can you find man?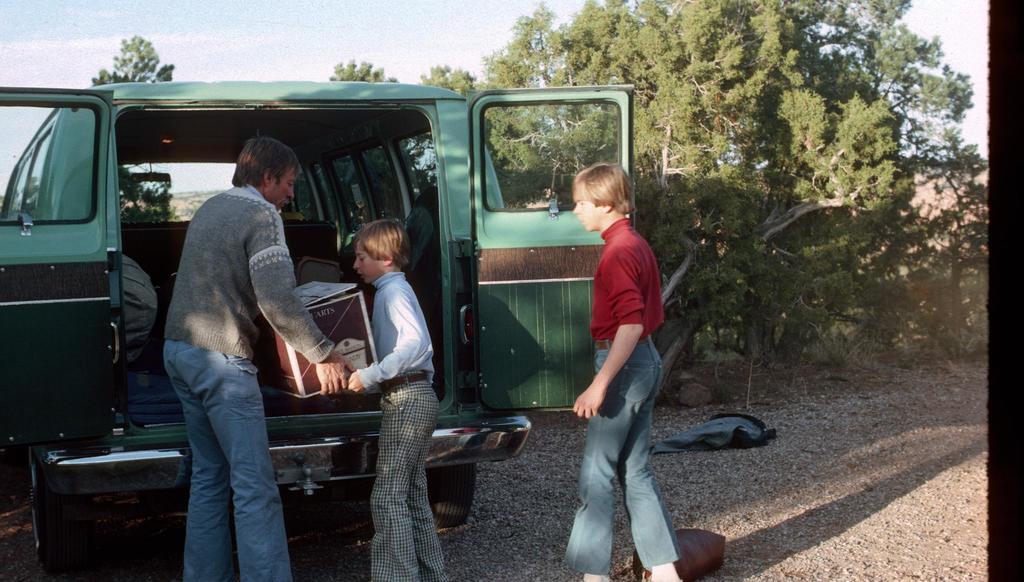
Yes, bounding box: (139, 149, 324, 559).
